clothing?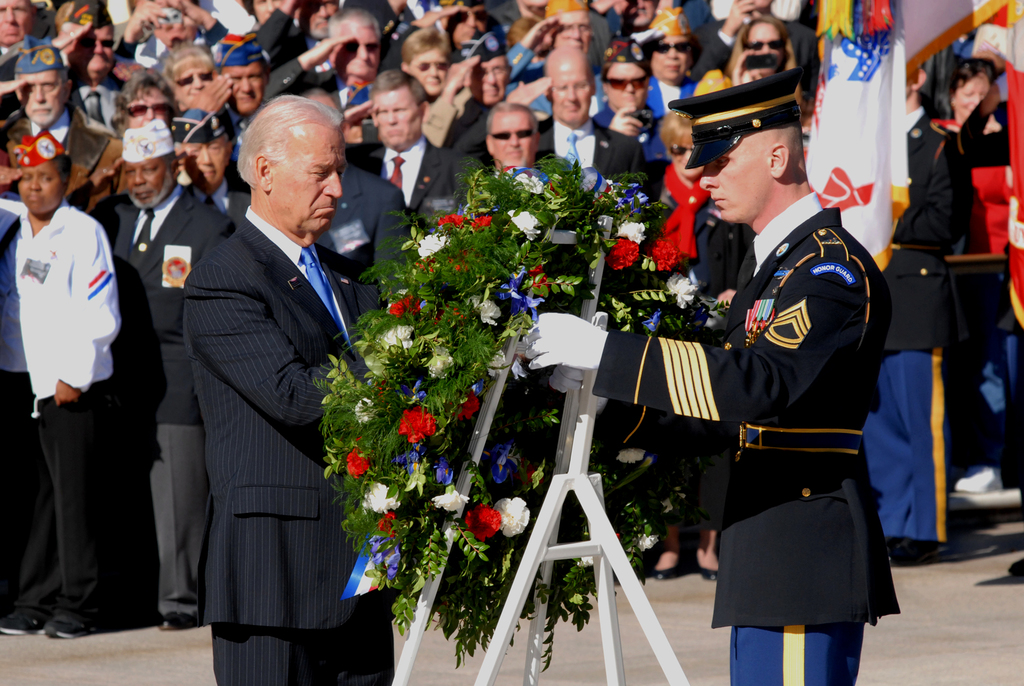
bbox(536, 117, 645, 186)
